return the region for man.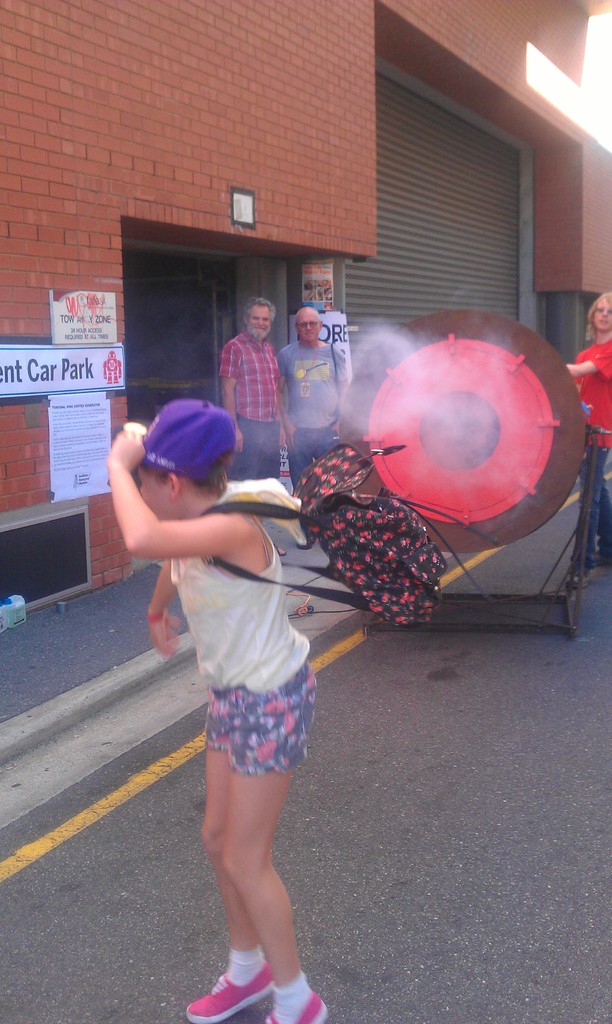
270:300:359:484.
